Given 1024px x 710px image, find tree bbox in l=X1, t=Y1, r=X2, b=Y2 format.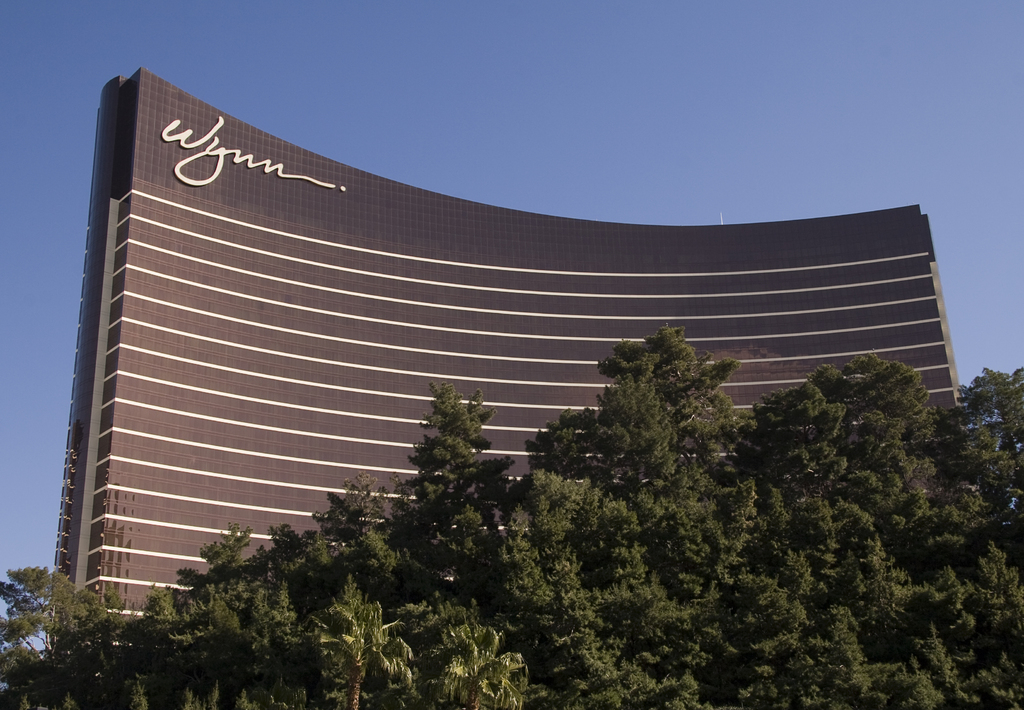
l=443, t=454, r=561, b=707.
